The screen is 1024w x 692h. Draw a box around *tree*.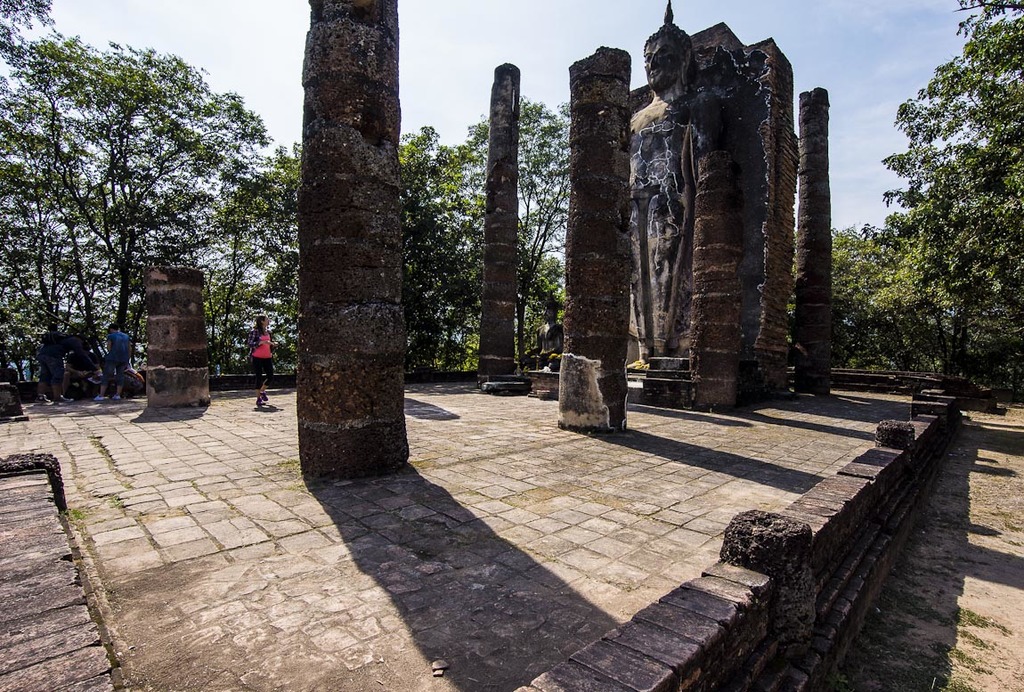
<bbox>472, 97, 553, 370</bbox>.
